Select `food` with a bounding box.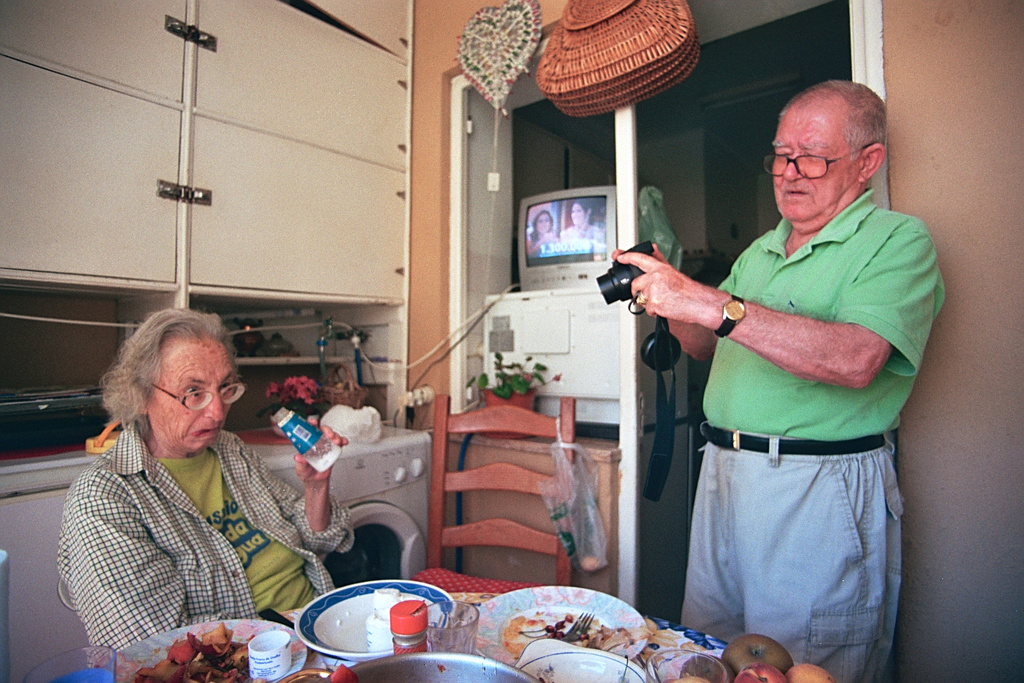
(left=783, top=663, right=837, bottom=682).
